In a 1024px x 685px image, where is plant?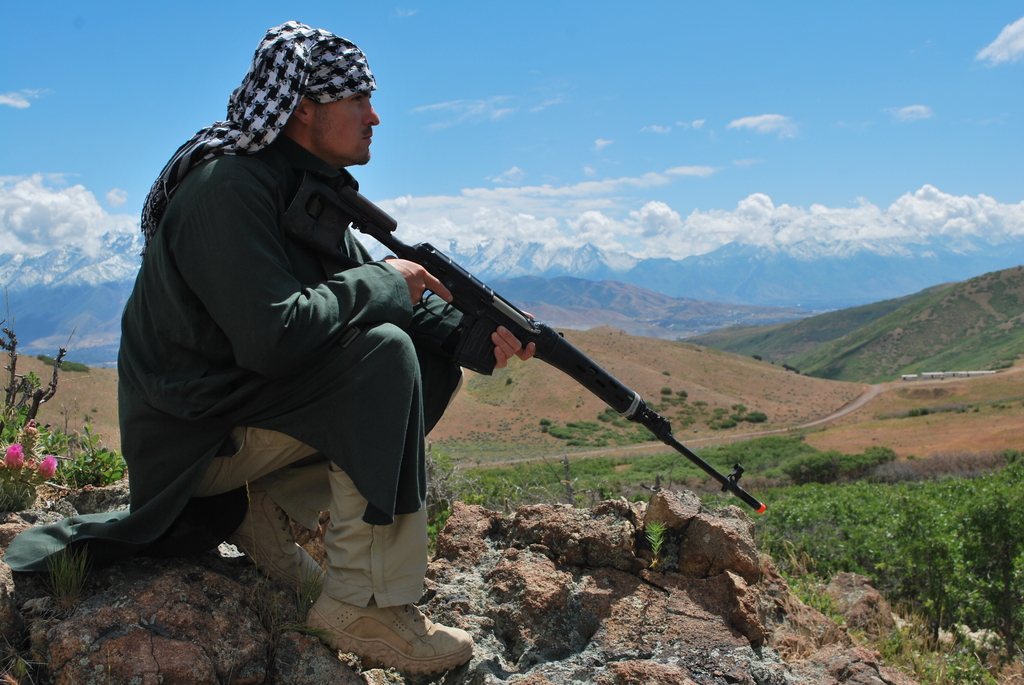
675/391/691/400.
